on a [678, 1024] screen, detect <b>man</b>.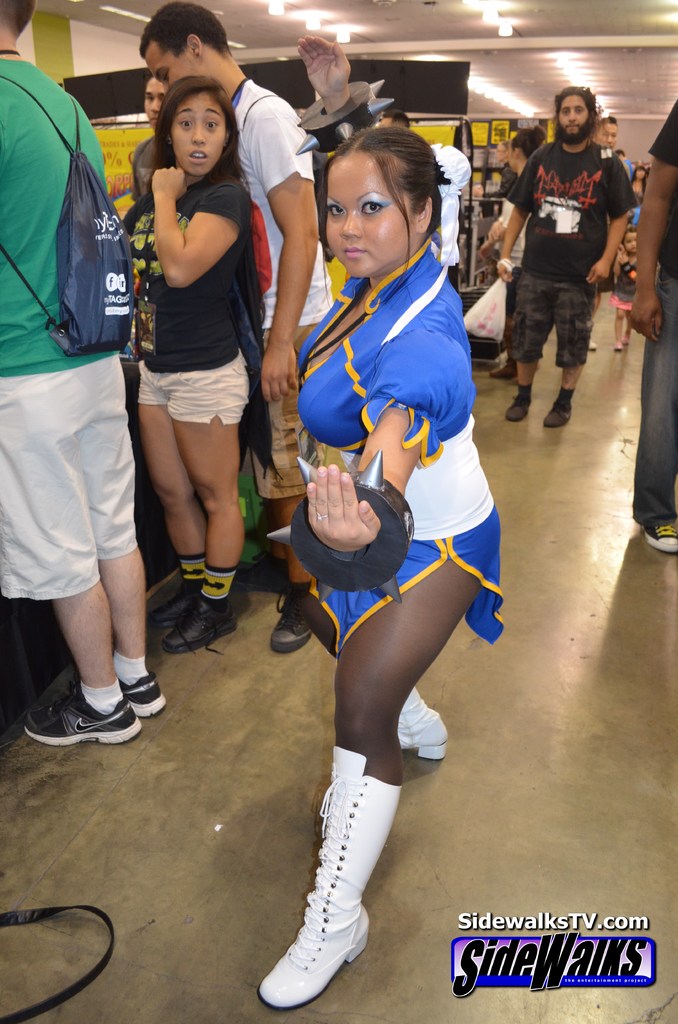
{"x1": 143, "y1": 0, "x2": 325, "y2": 657}.
